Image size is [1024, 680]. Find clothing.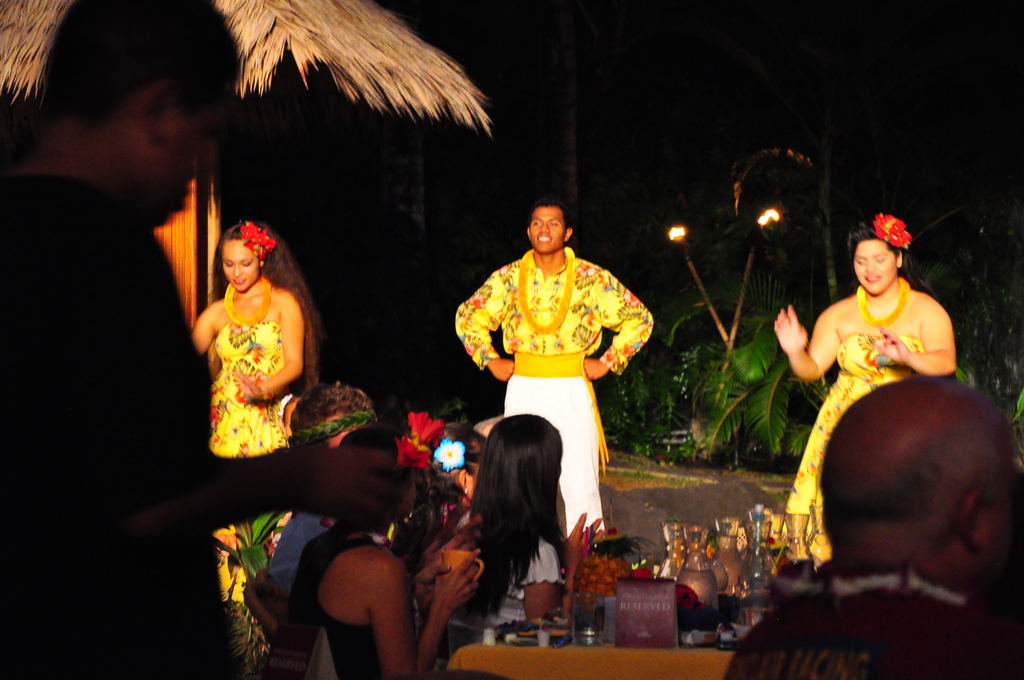
[x1=725, y1=578, x2=1023, y2=679].
